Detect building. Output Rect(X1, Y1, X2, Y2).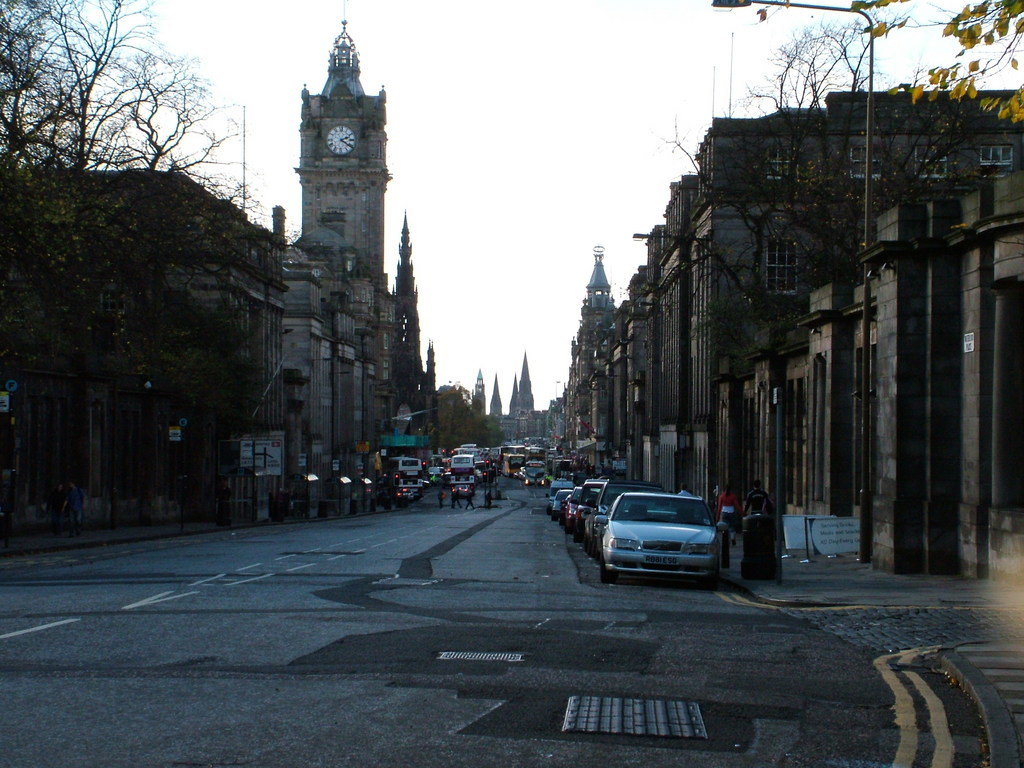
Rect(584, 87, 1017, 502).
